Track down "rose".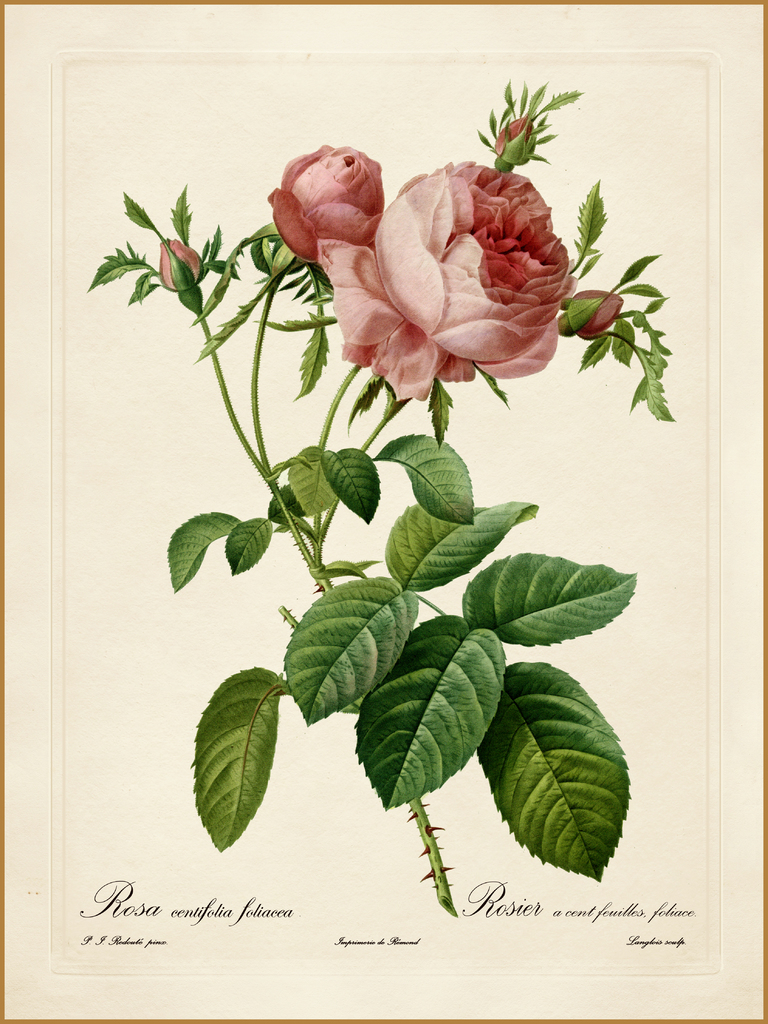
Tracked to select_region(268, 143, 385, 260).
